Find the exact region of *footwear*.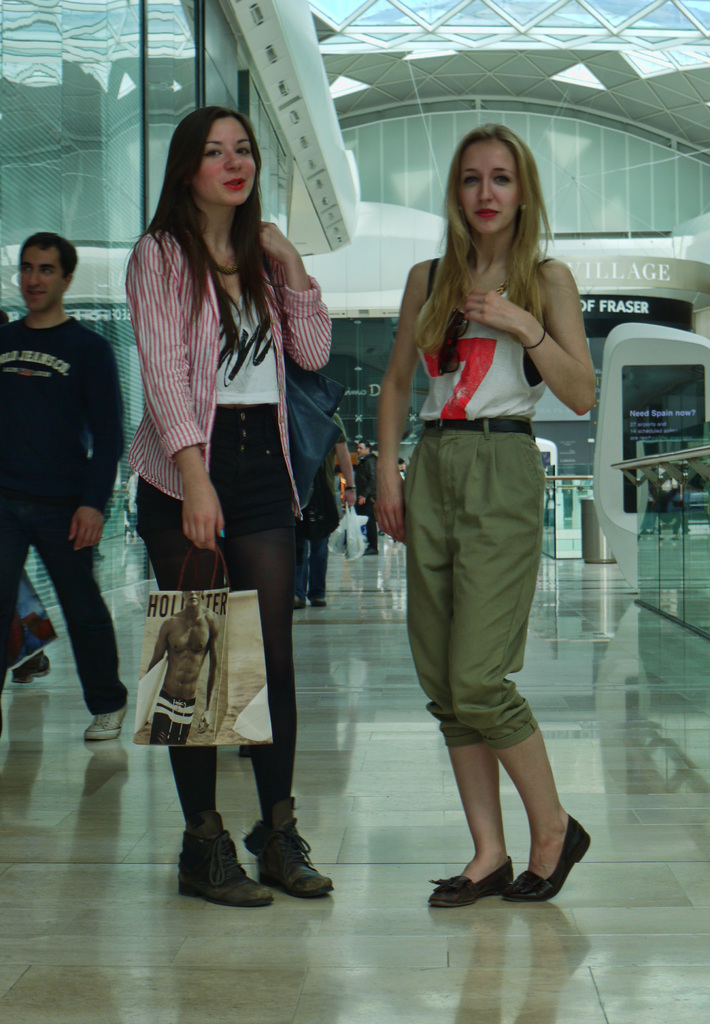
Exact region: detection(293, 596, 308, 607).
